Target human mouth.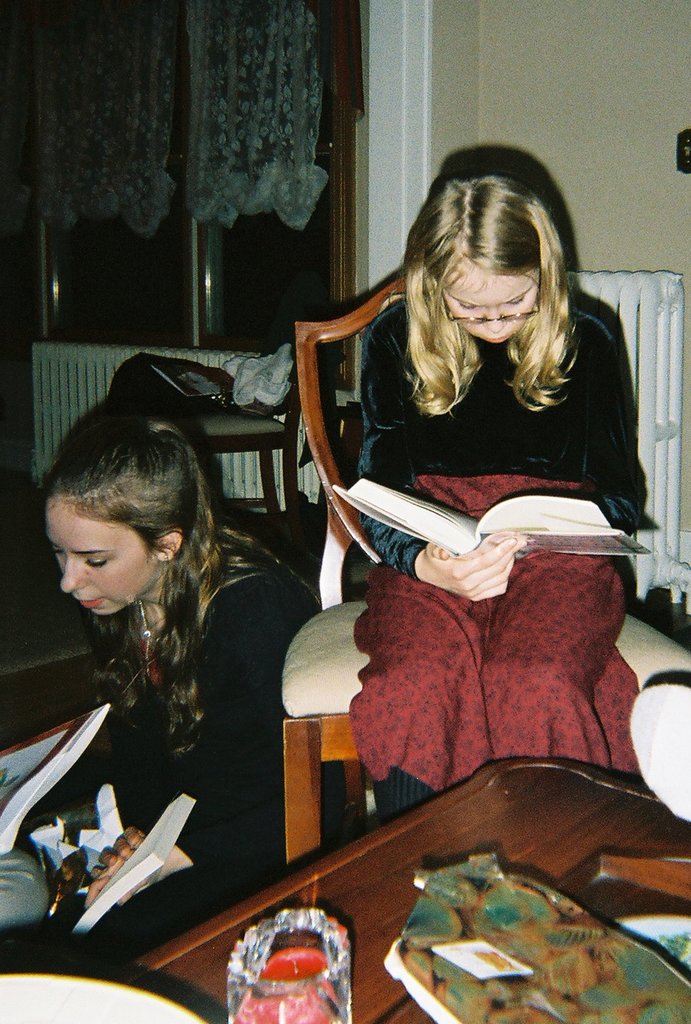
Target region: select_region(74, 597, 102, 607).
